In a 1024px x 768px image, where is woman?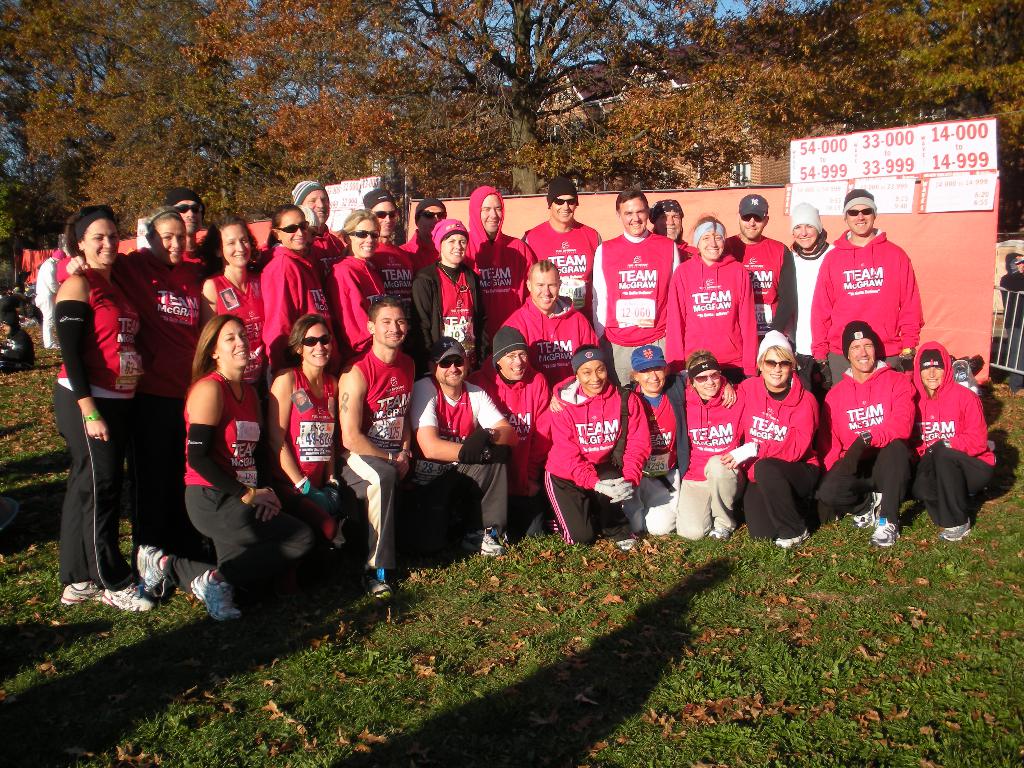
[733,330,825,546].
